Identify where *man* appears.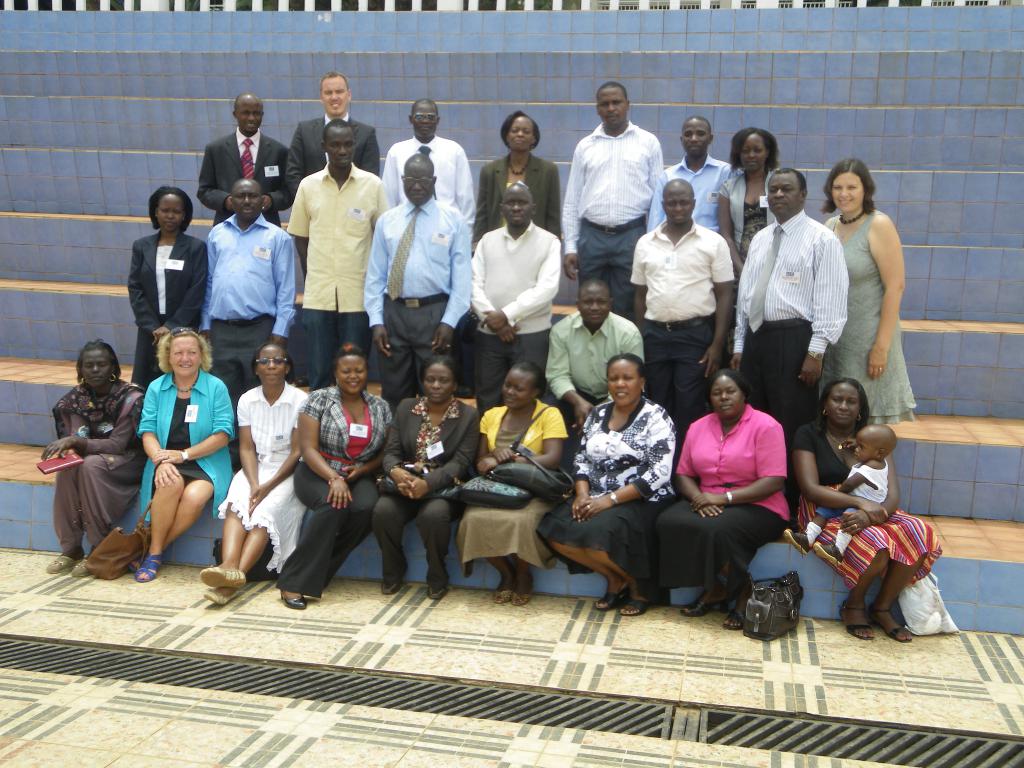
Appears at 196 90 294 227.
